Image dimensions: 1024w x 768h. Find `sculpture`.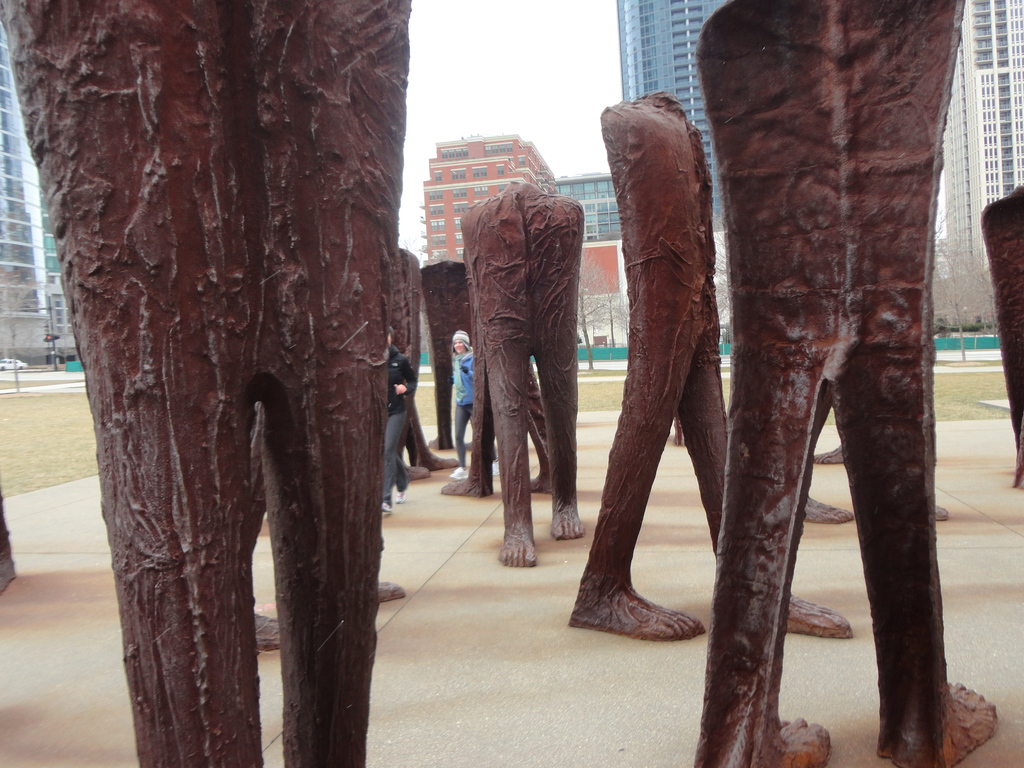
crop(440, 257, 555, 505).
